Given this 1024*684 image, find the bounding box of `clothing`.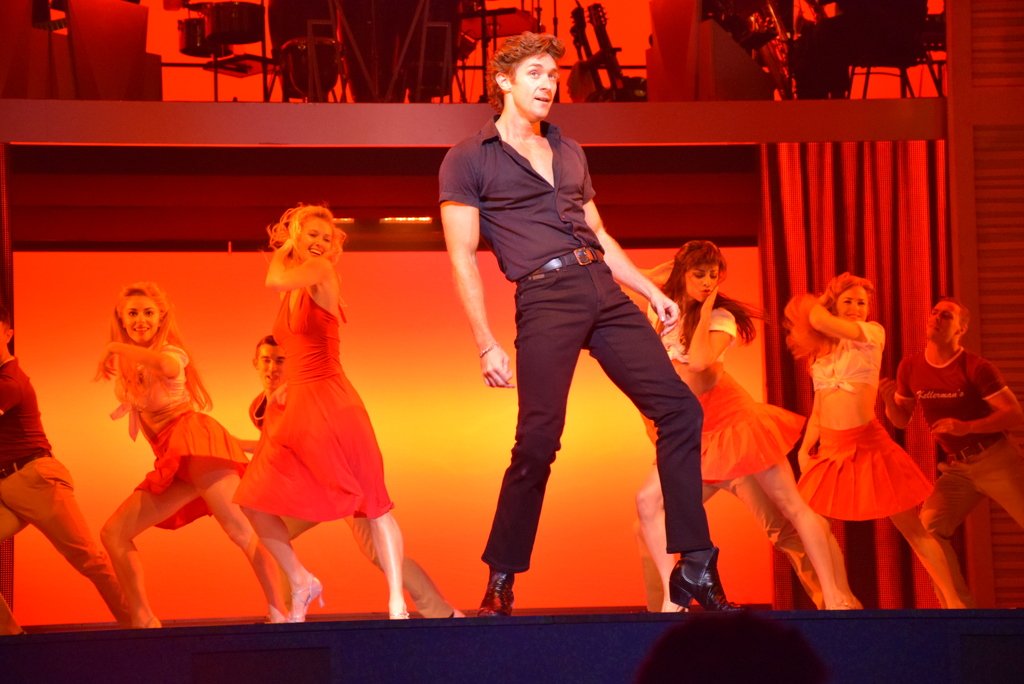
637,306,806,486.
